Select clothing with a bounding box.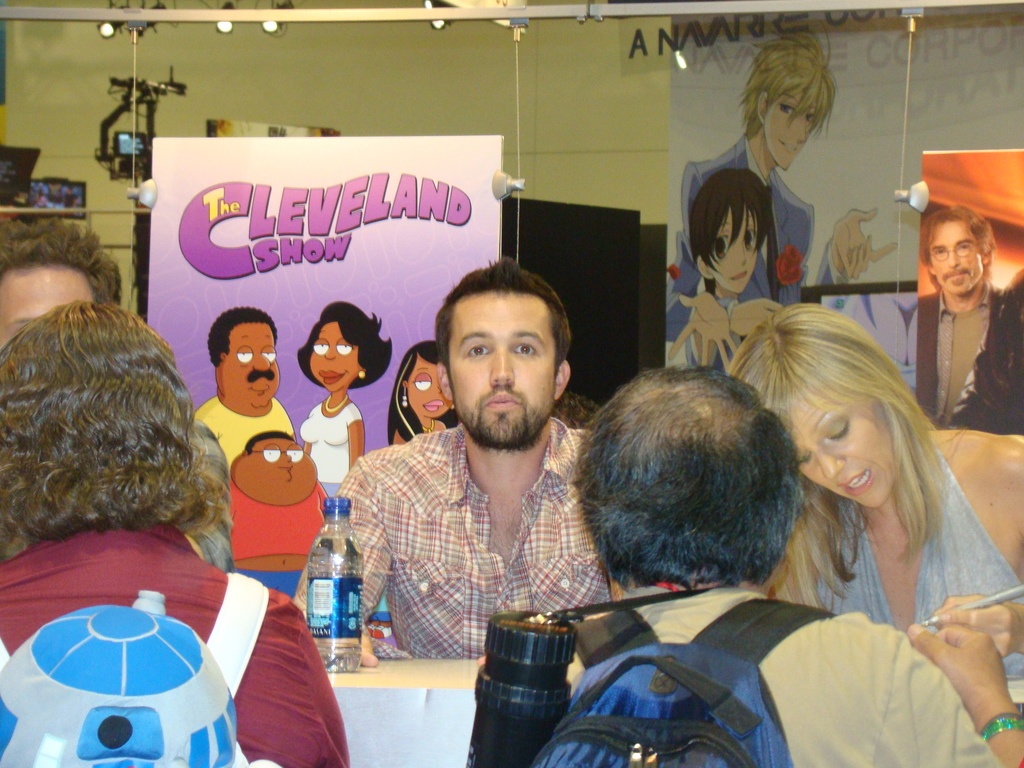
(301,404,358,493).
